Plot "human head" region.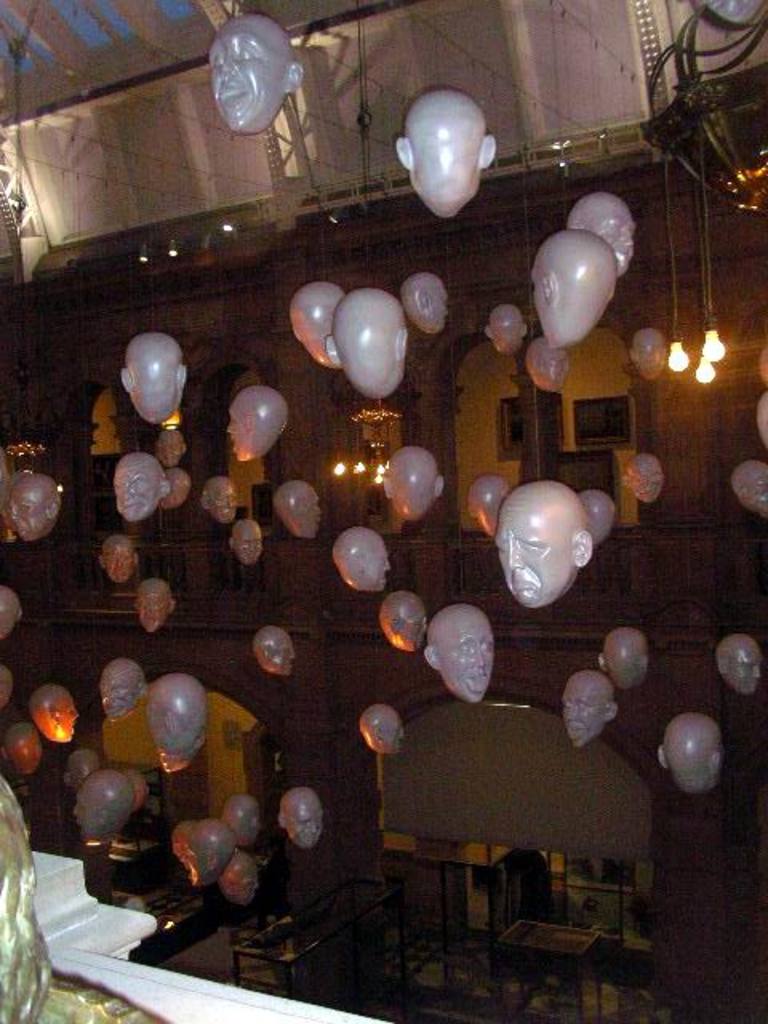
Plotted at locate(160, 822, 211, 883).
